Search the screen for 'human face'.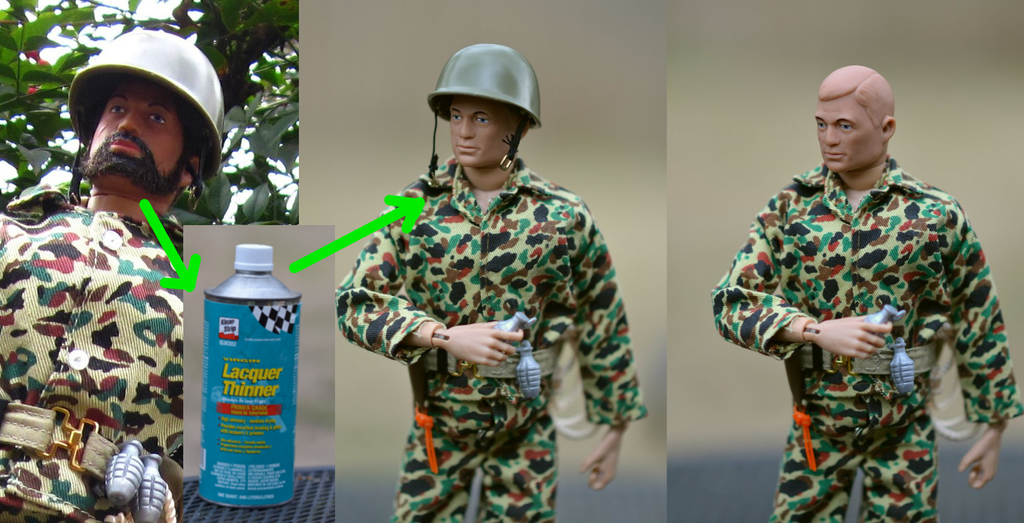
Found at [819,97,881,171].
